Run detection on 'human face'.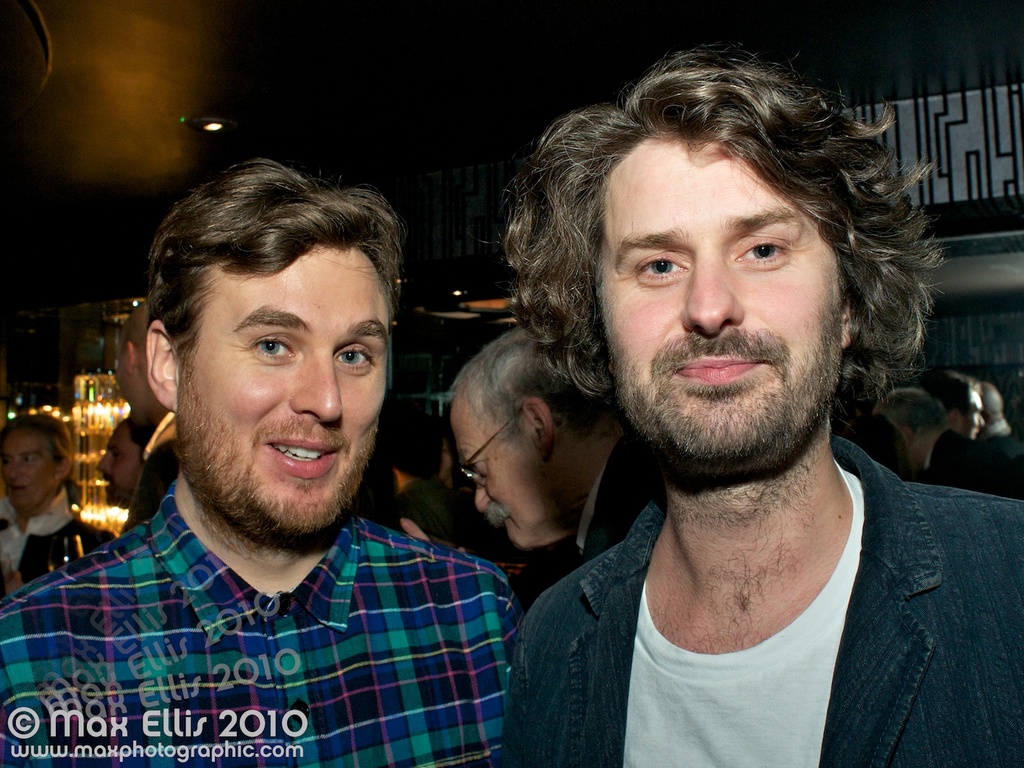
Result: detection(117, 356, 145, 426).
